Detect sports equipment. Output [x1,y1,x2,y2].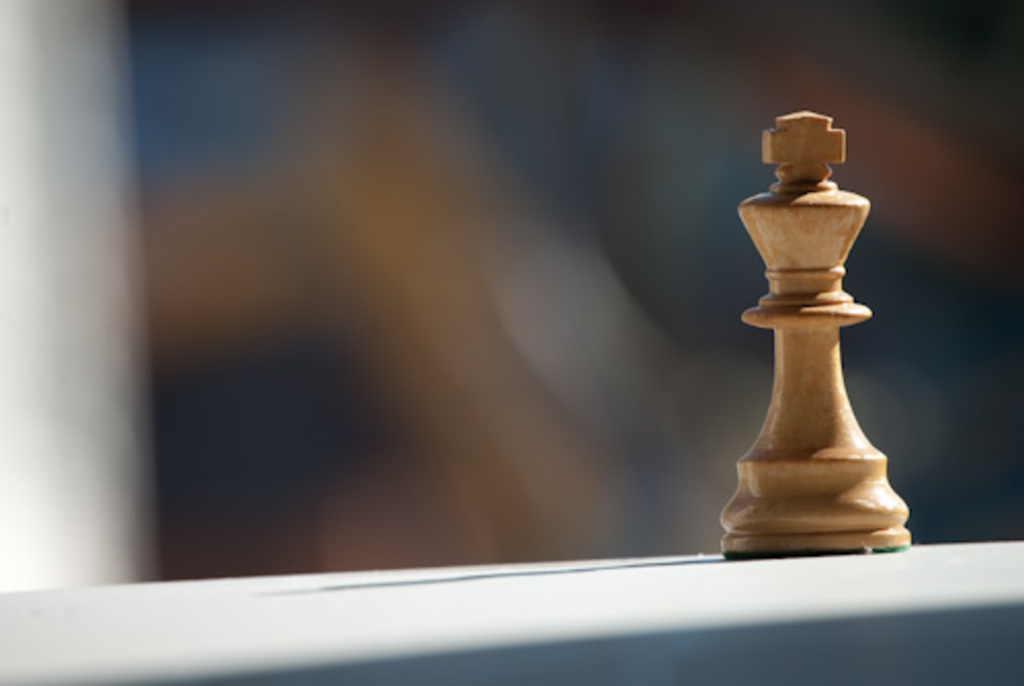
[719,106,913,557].
